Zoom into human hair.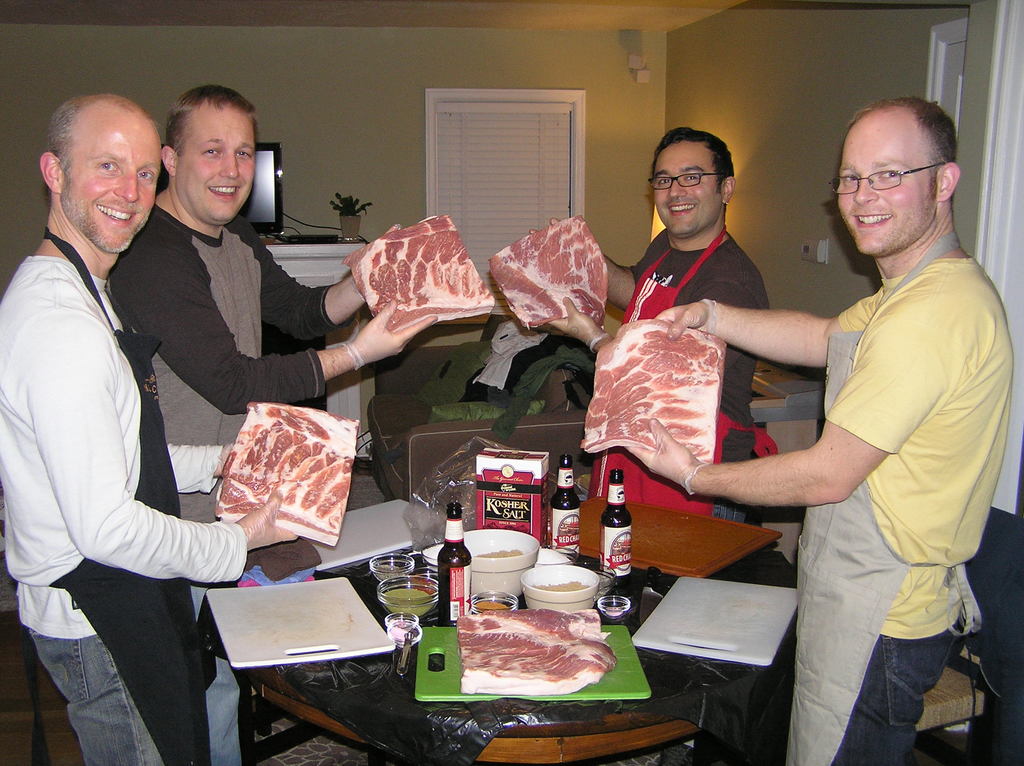
Zoom target: 845:97:958:170.
